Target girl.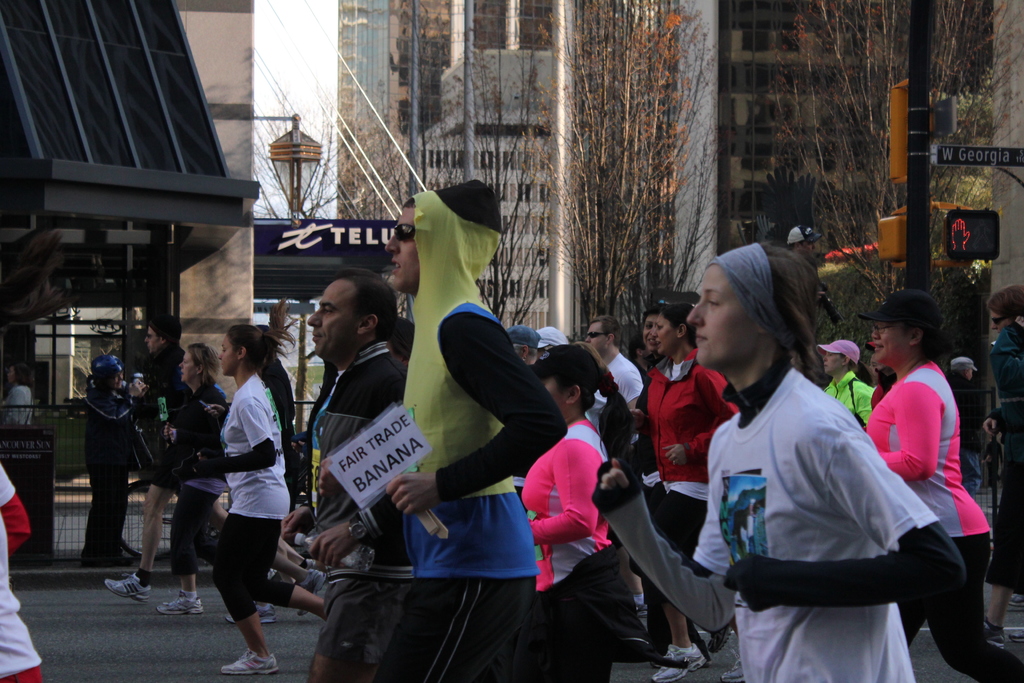
Target region: <bbox>591, 240, 973, 682</bbox>.
